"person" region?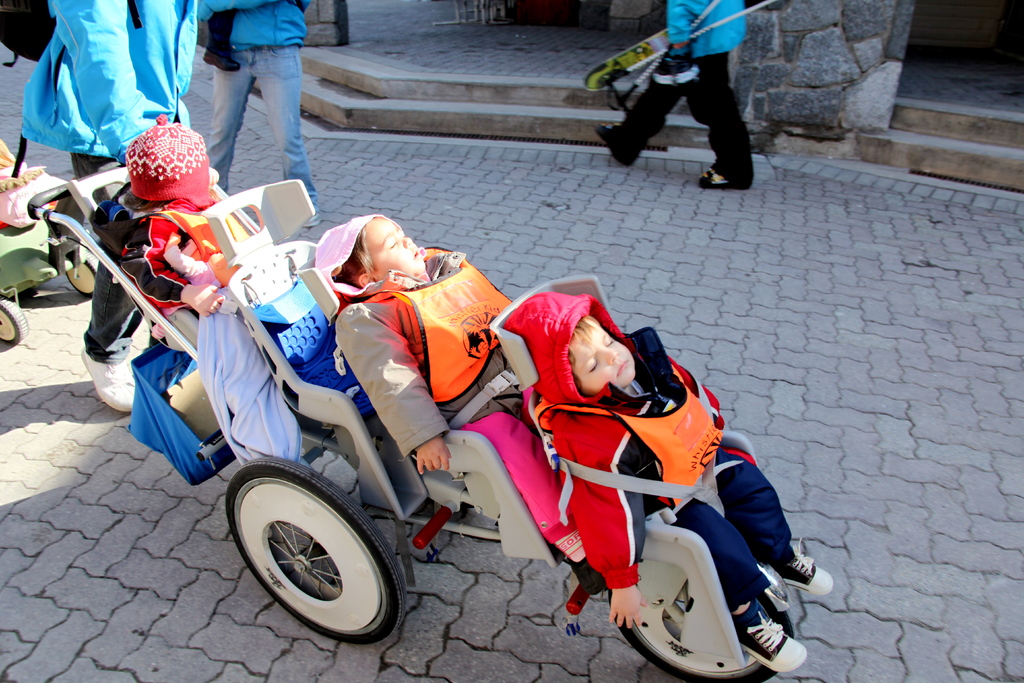
region(89, 112, 294, 457)
